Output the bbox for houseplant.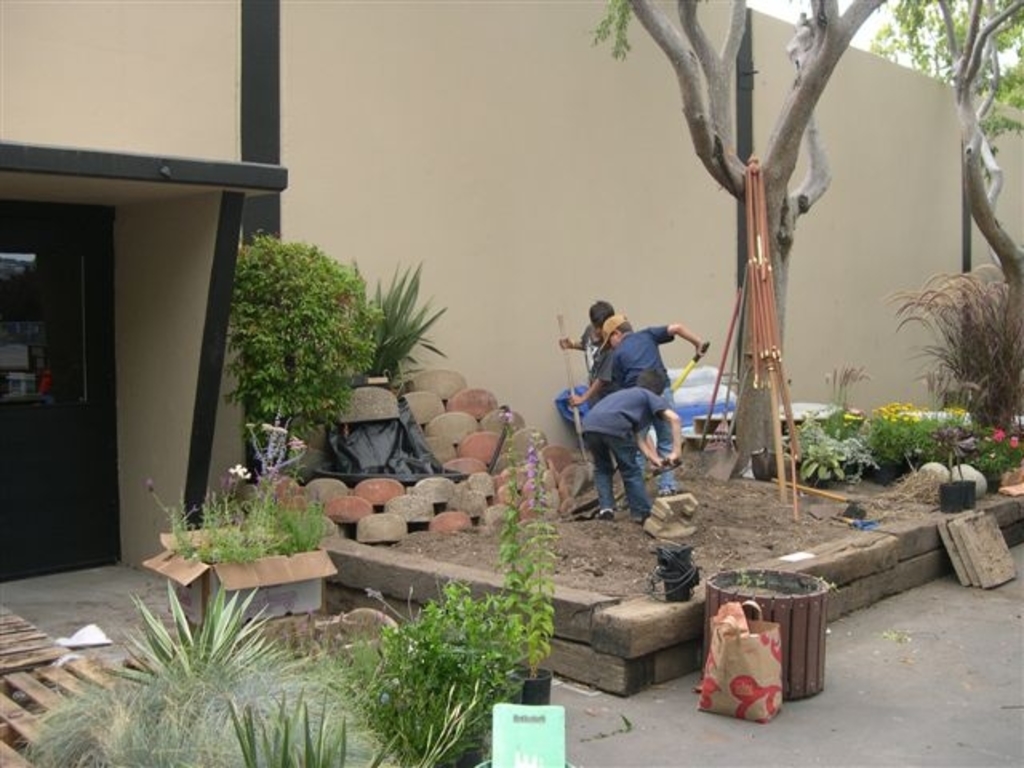
[x1=702, y1=566, x2=834, y2=702].
